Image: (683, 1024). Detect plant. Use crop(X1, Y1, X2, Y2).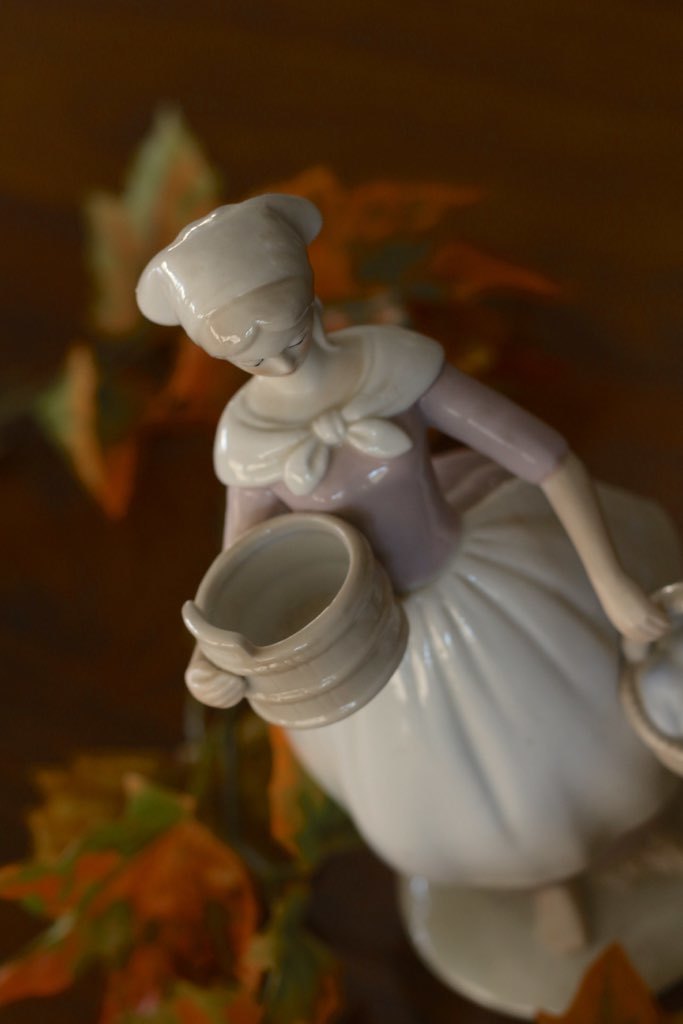
crop(0, 716, 342, 1023).
